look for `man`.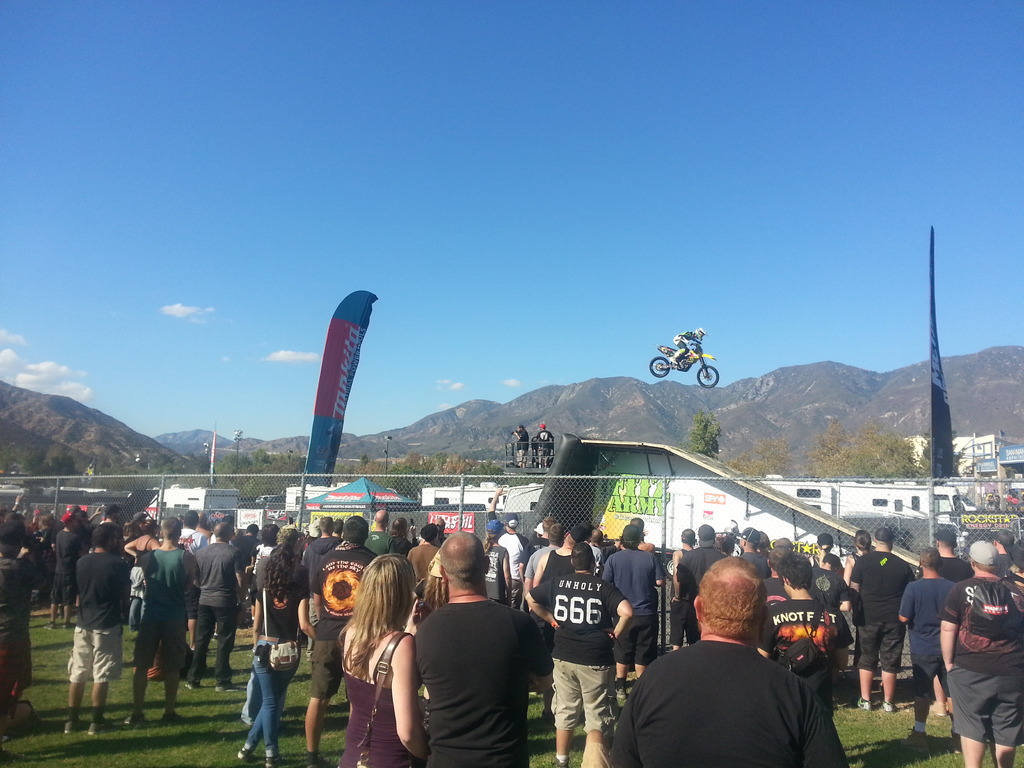
Found: {"left": 676, "top": 524, "right": 729, "bottom": 642}.
